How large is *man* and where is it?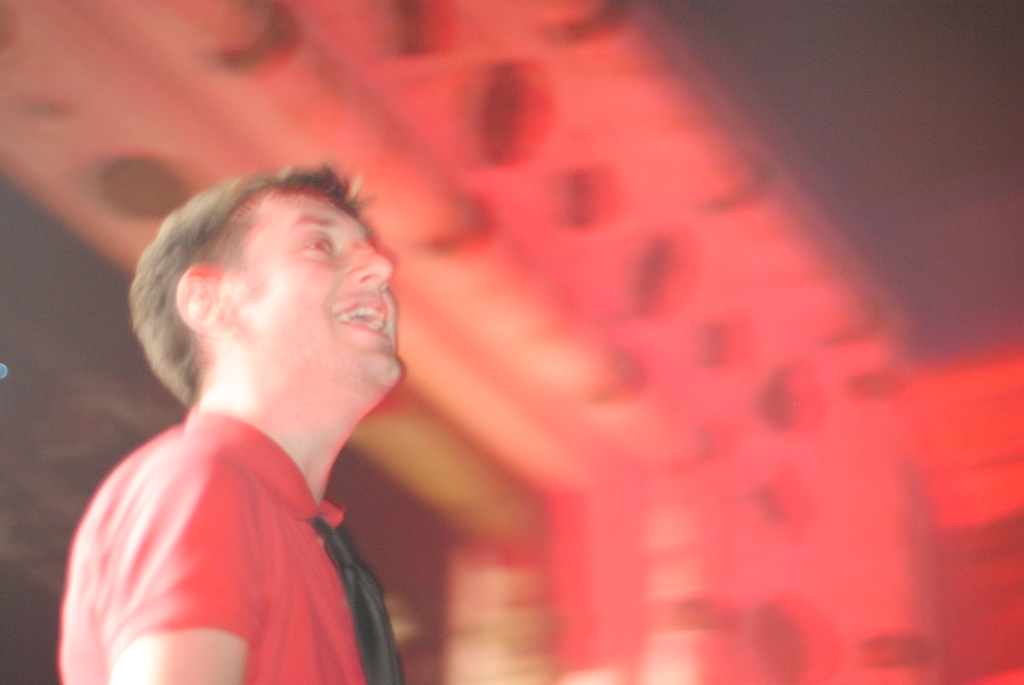
Bounding box: [53, 154, 415, 684].
